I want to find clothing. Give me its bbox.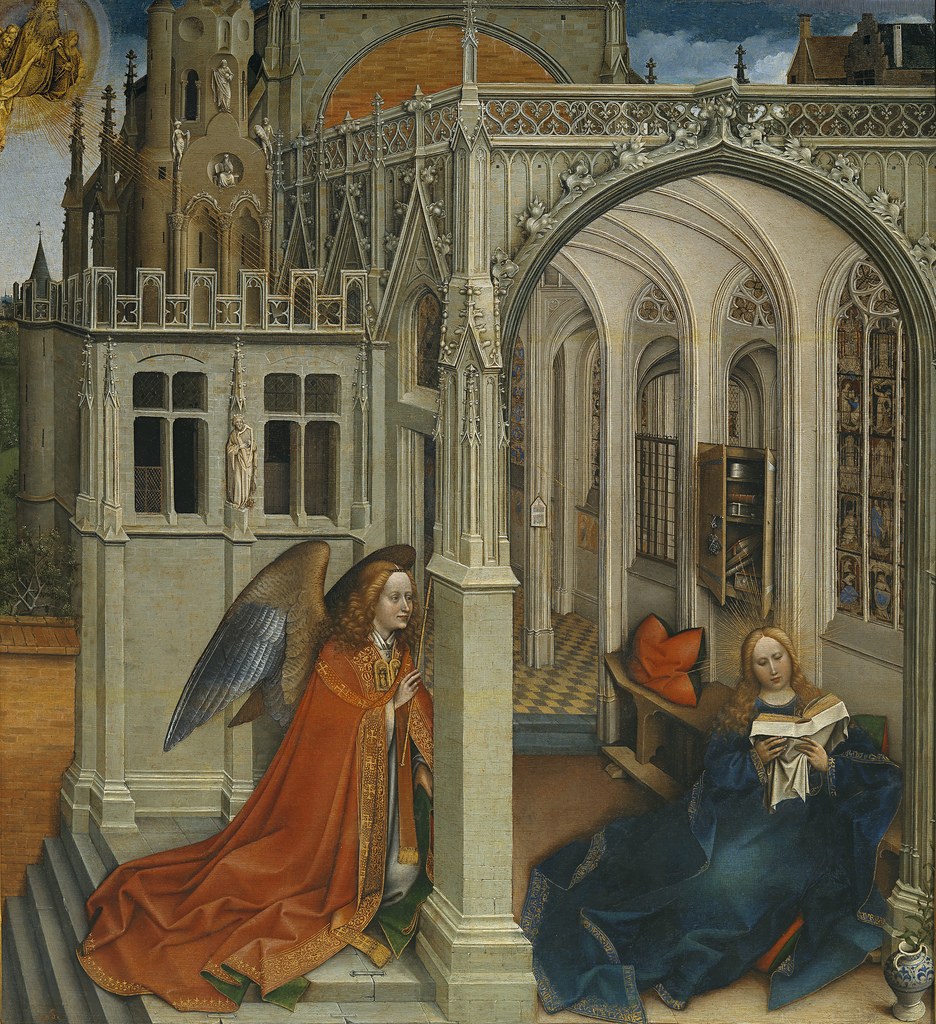
l=514, t=676, r=912, b=1023.
